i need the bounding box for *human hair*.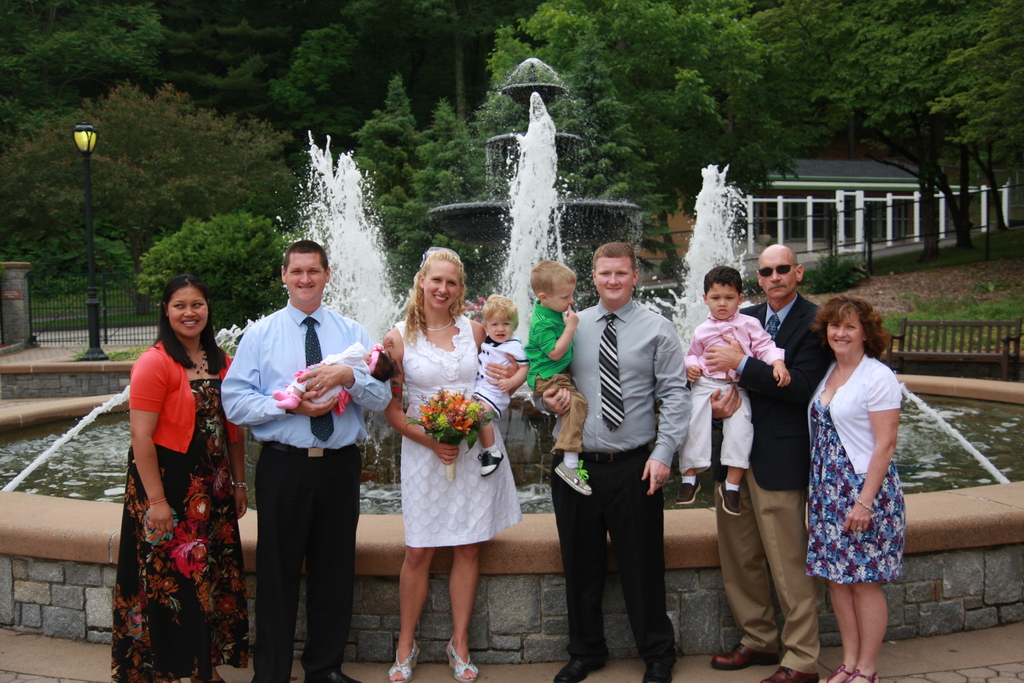
Here it is: 791/250/797/274.
